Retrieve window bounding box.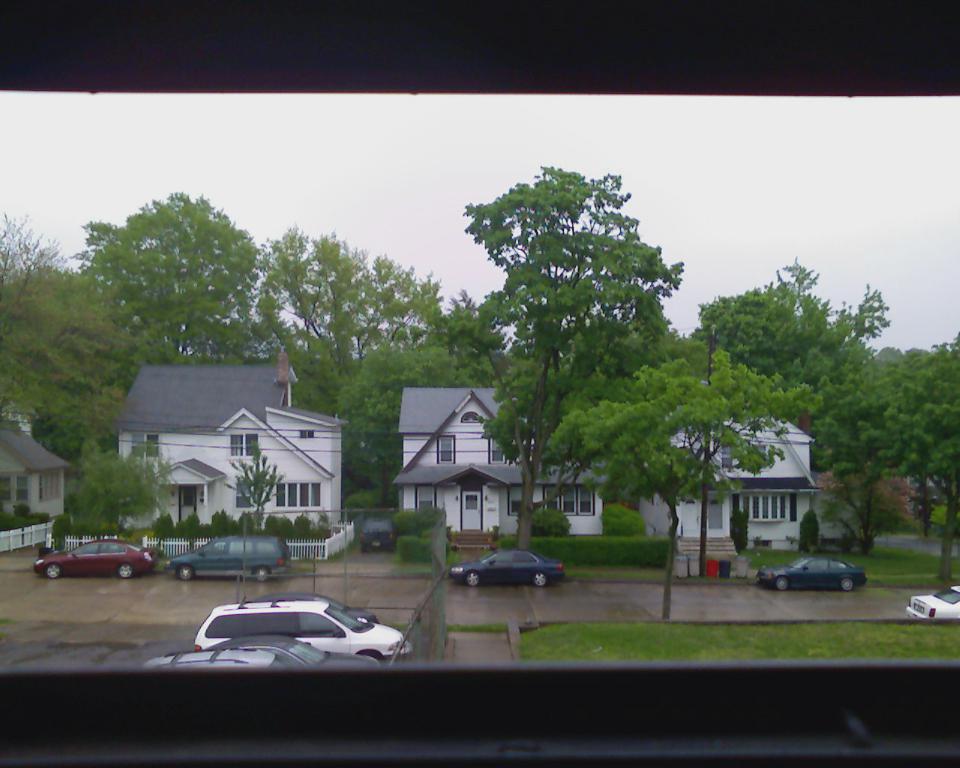
Bounding box: x1=413 y1=485 x2=446 y2=510.
